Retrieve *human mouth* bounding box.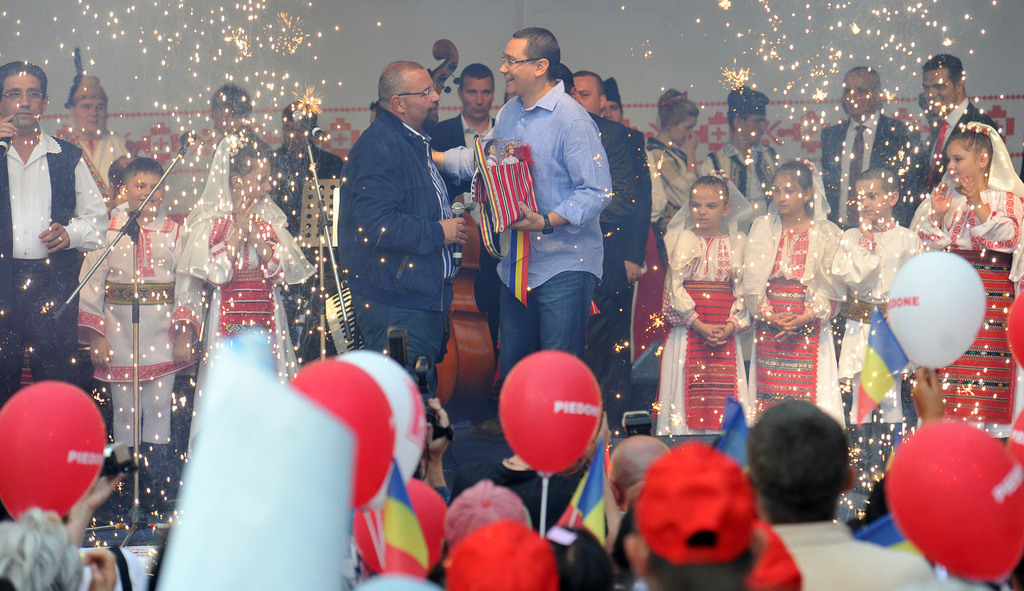
Bounding box: [16,113,30,121].
